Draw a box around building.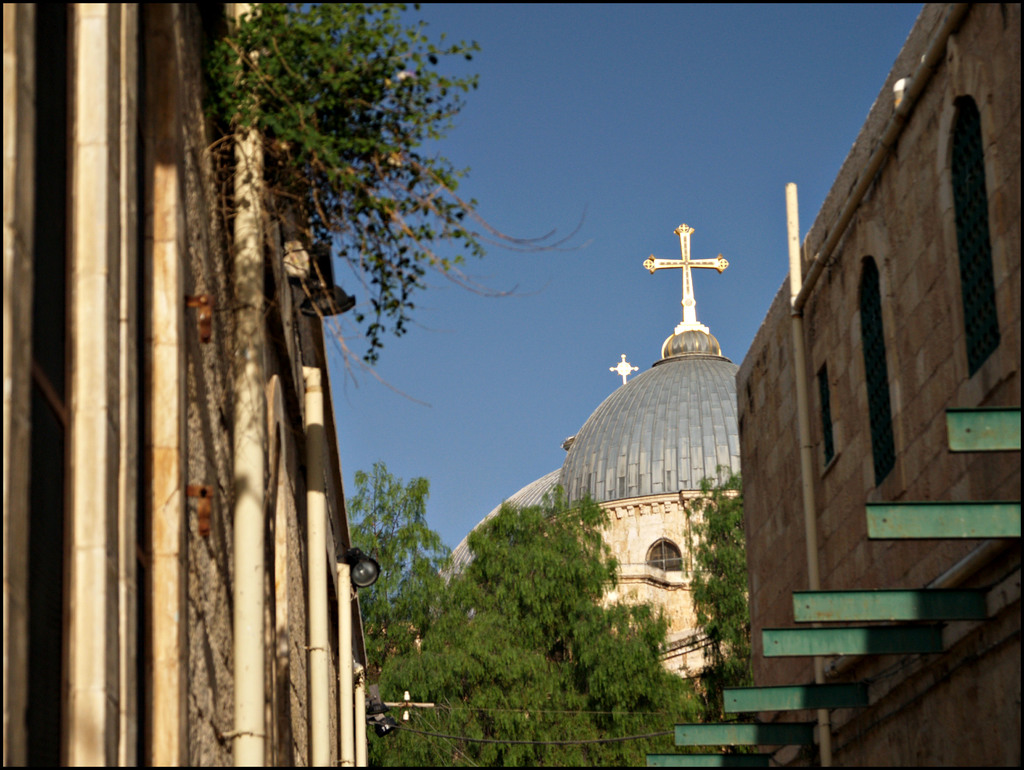
region(728, 0, 1023, 769).
